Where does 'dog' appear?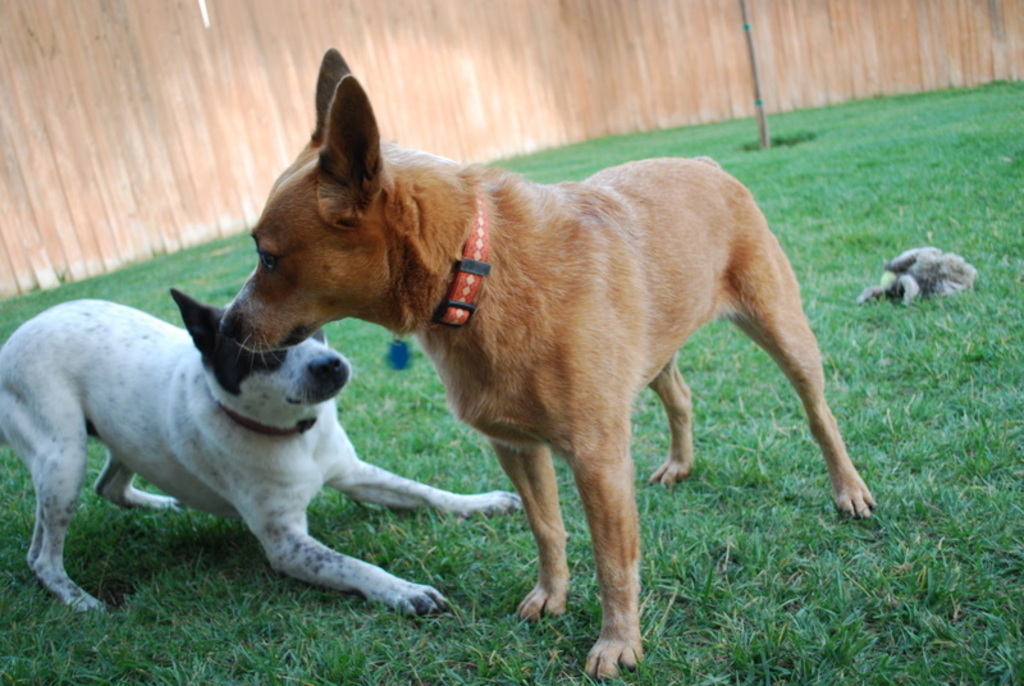
Appears at pyautogui.locateOnScreen(0, 299, 526, 618).
